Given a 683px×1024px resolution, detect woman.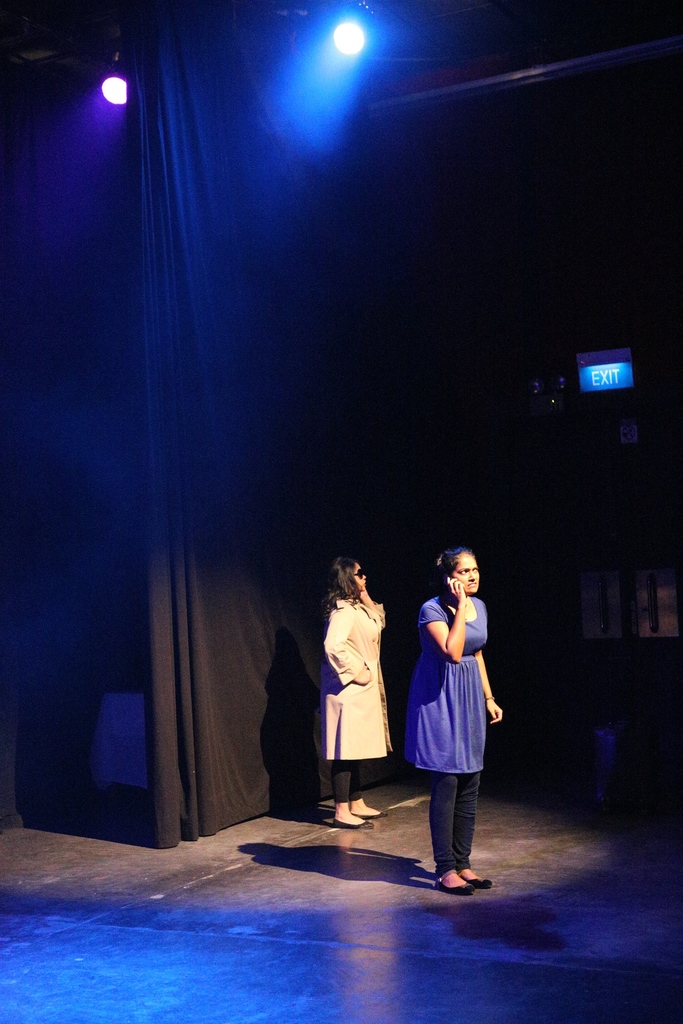
408:543:503:895.
